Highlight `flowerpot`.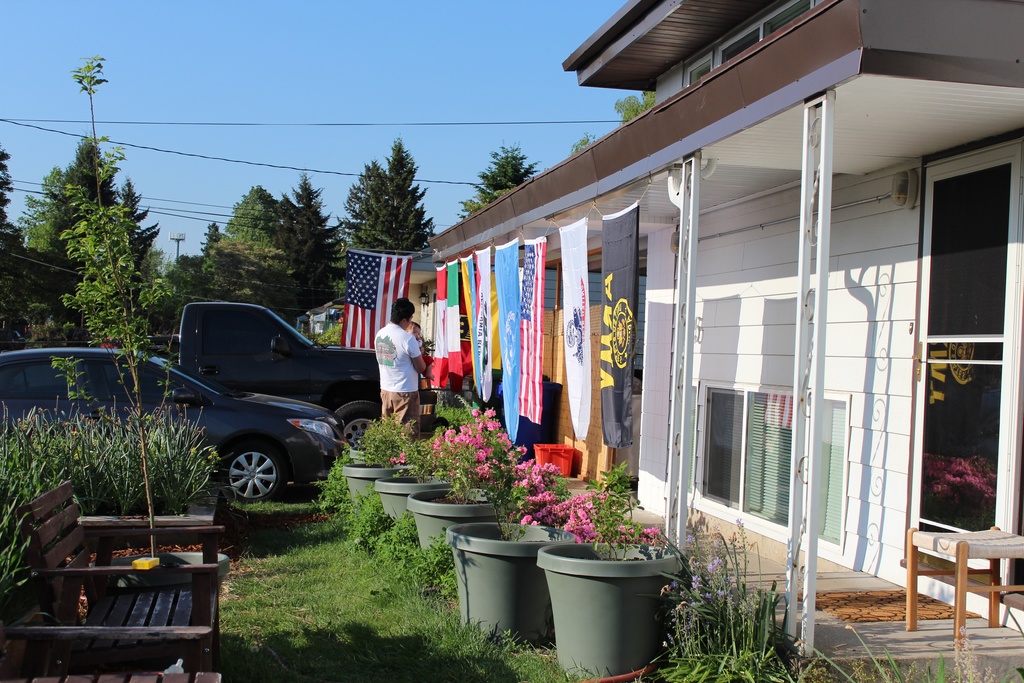
Highlighted region: rect(341, 462, 416, 497).
